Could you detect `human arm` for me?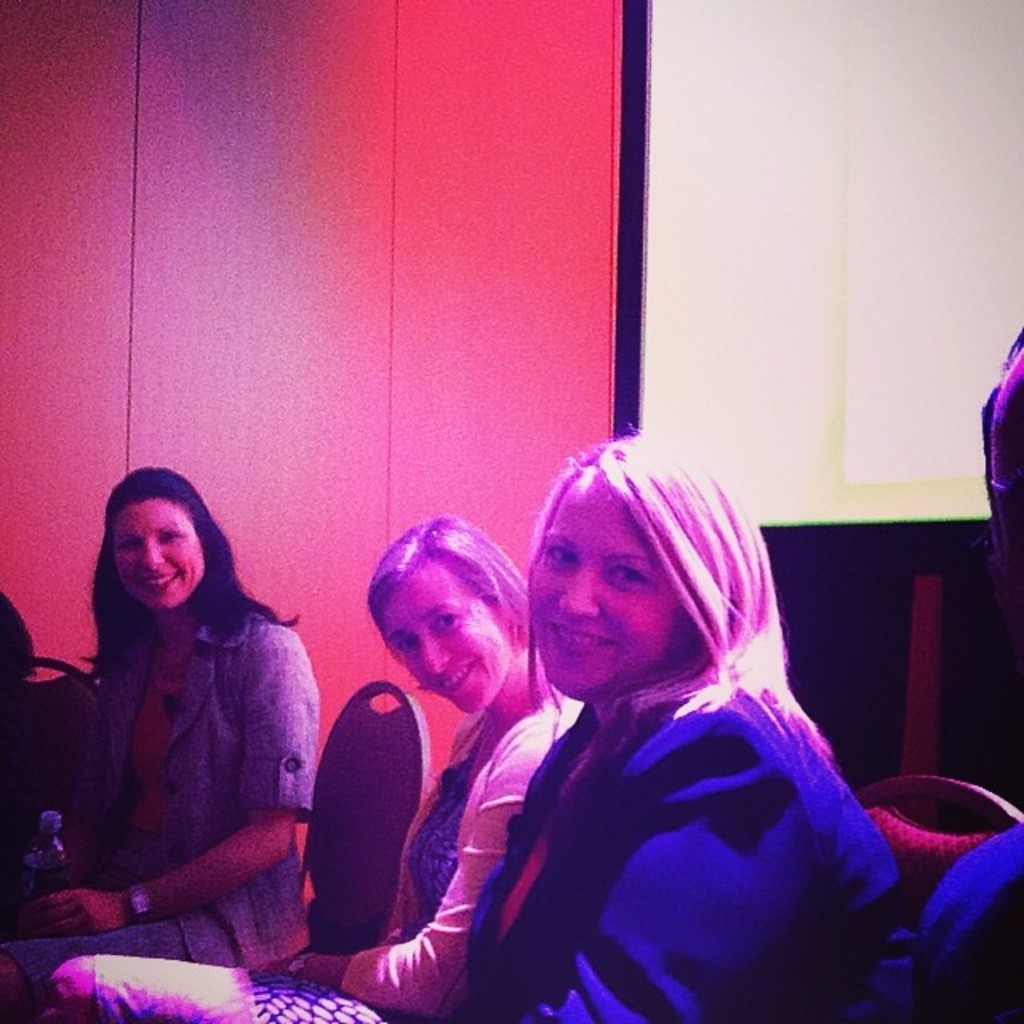
Detection result: (x1=261, y1=739, x2=586, y2=1019).
